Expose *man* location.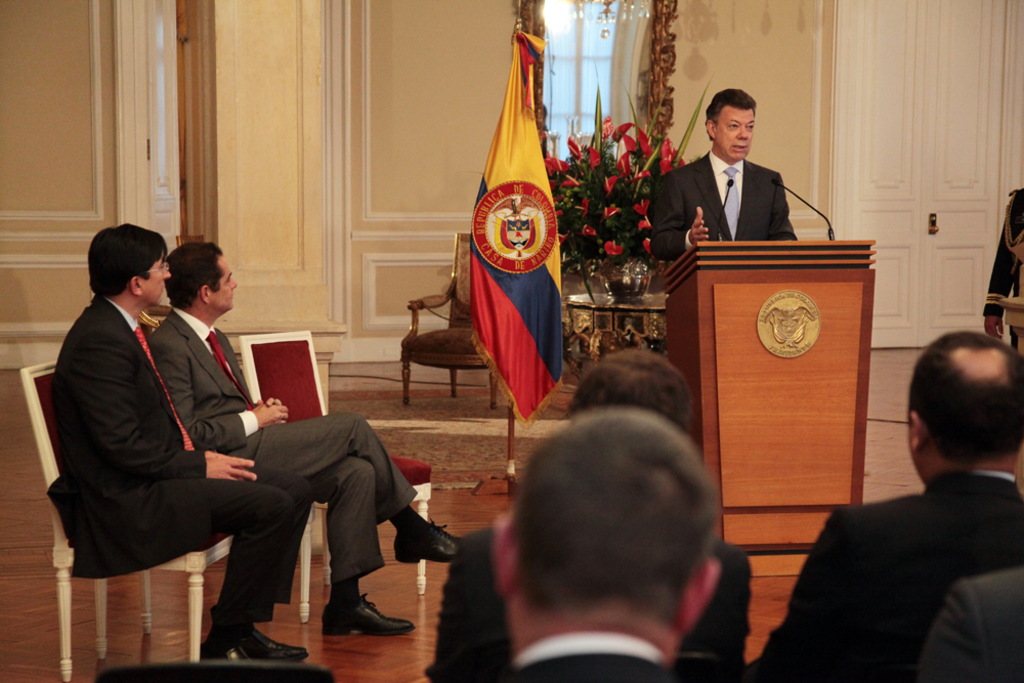
Exposed at BBox(494, 409, 723, 682).
